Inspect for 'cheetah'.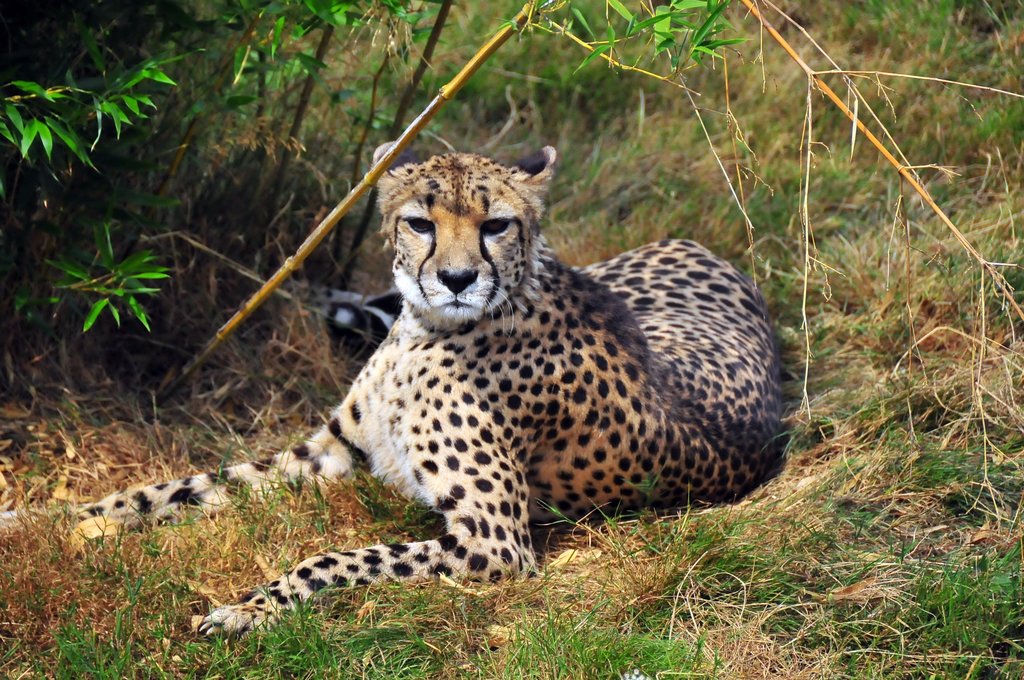
Inspection: (x1=0, y1=143, x2=779, y2=642).
